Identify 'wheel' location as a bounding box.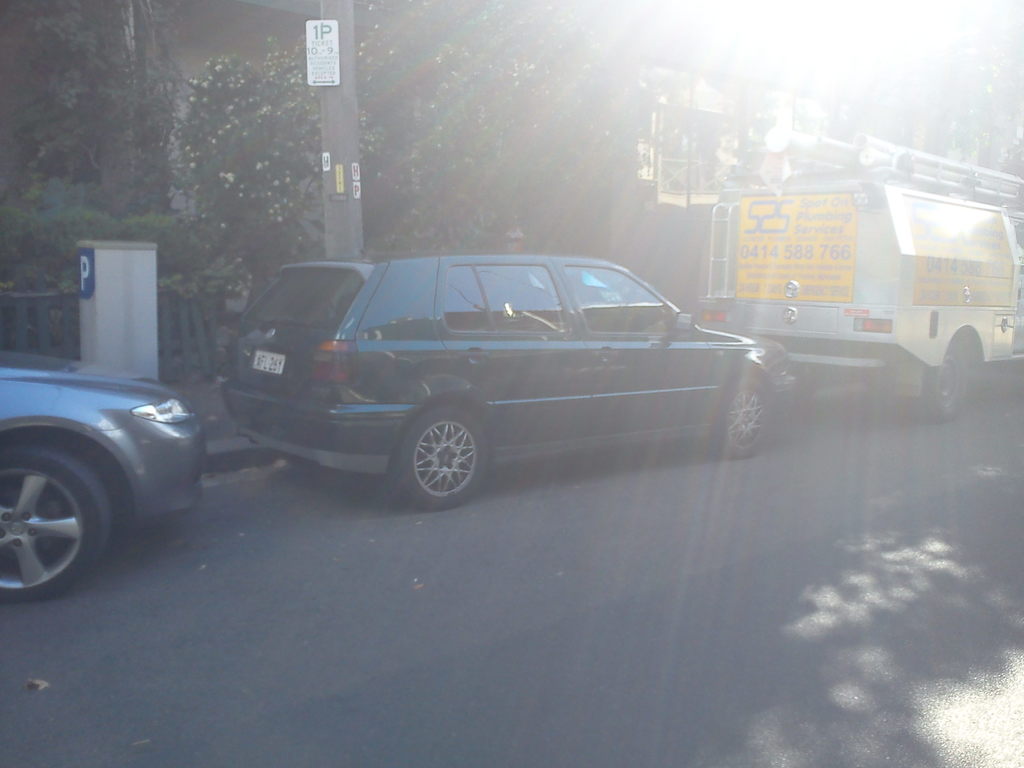
[x1=715, y1=371, x2=769, y2=455].
